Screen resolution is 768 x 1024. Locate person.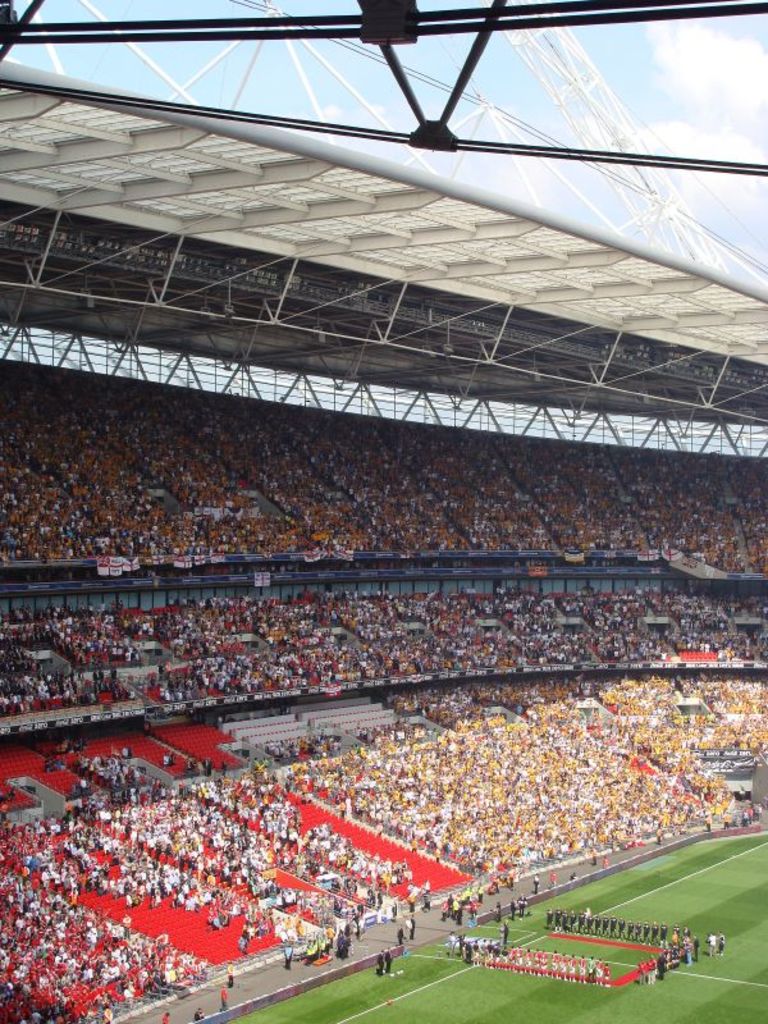
l=408, t=913, r=415, b=943.
